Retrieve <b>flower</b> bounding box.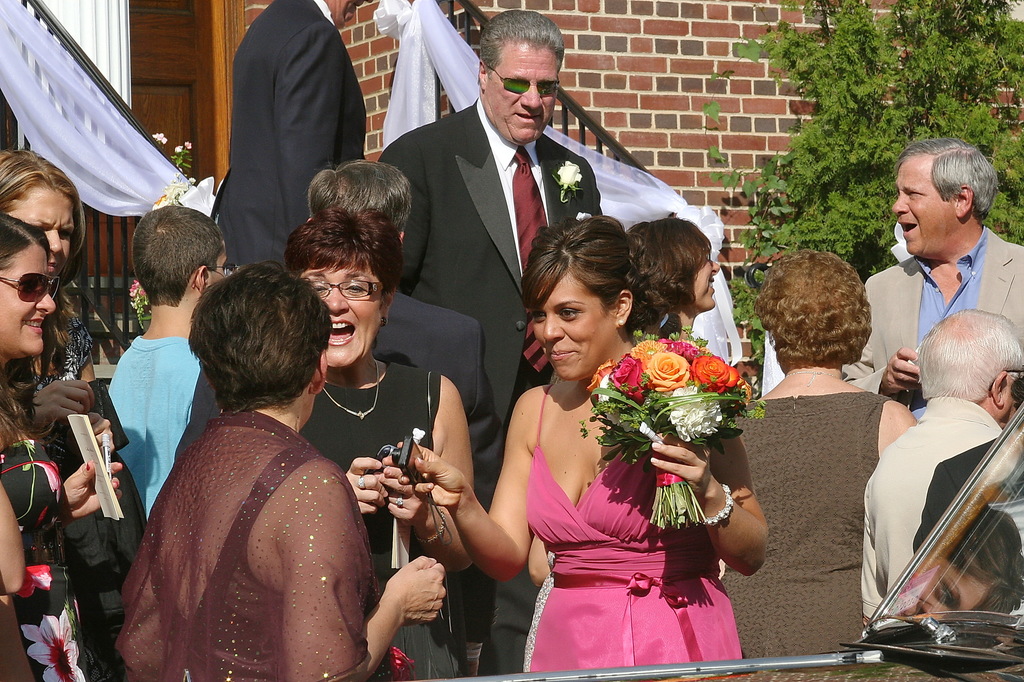
Bounding box: (left=557, top=155, right=583, bottom=190).
